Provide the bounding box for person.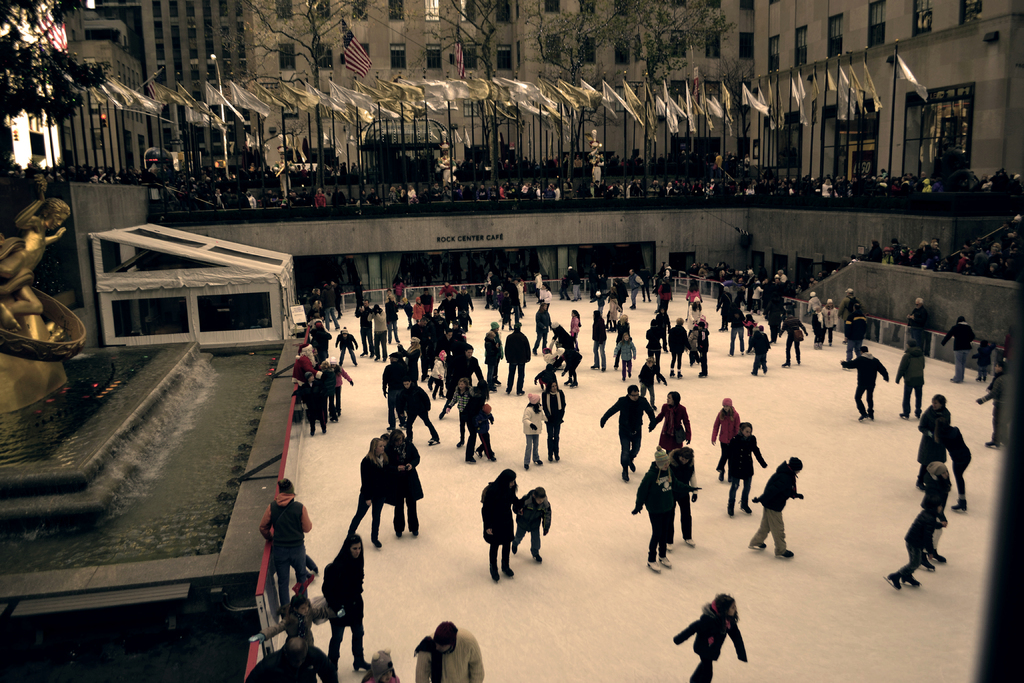
(777, 269, 789, 280).
